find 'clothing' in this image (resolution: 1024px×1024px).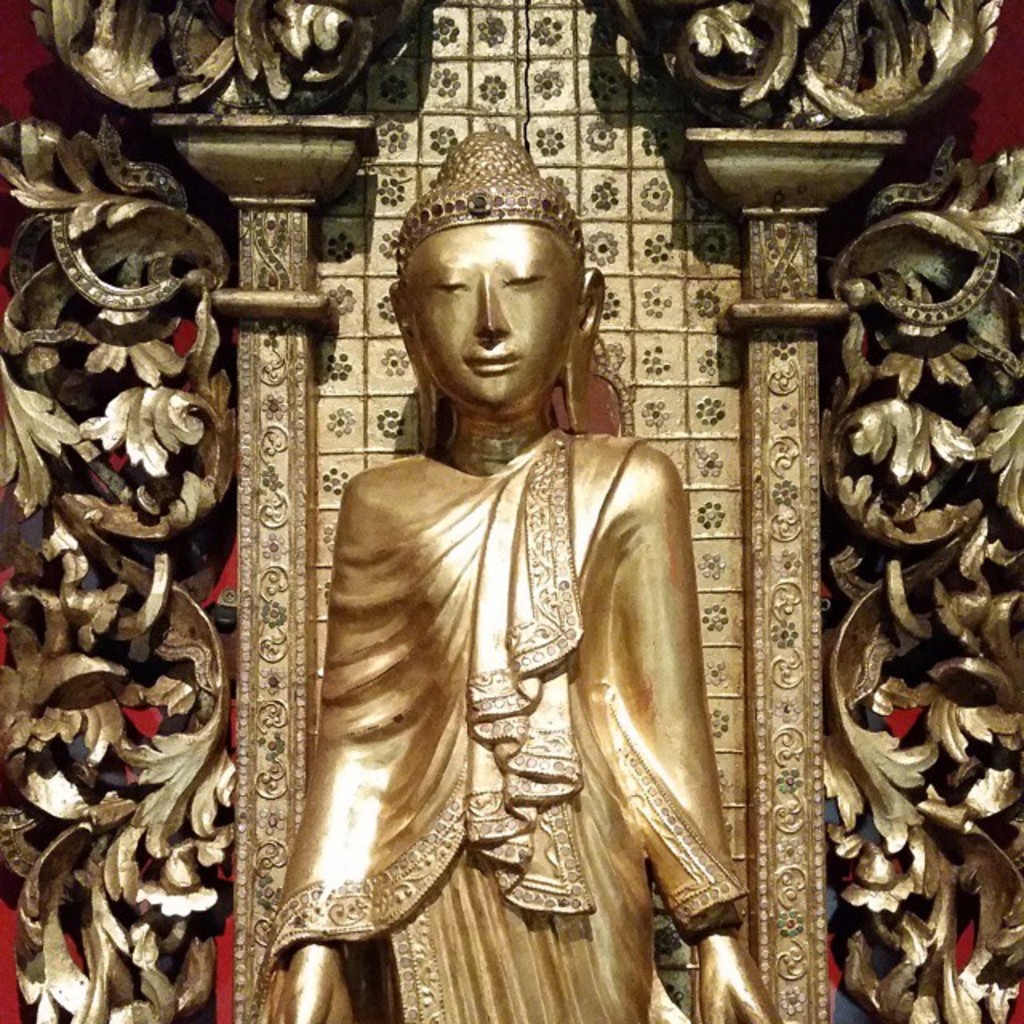
(left=256, top=427, right=752, bottom=1022).
